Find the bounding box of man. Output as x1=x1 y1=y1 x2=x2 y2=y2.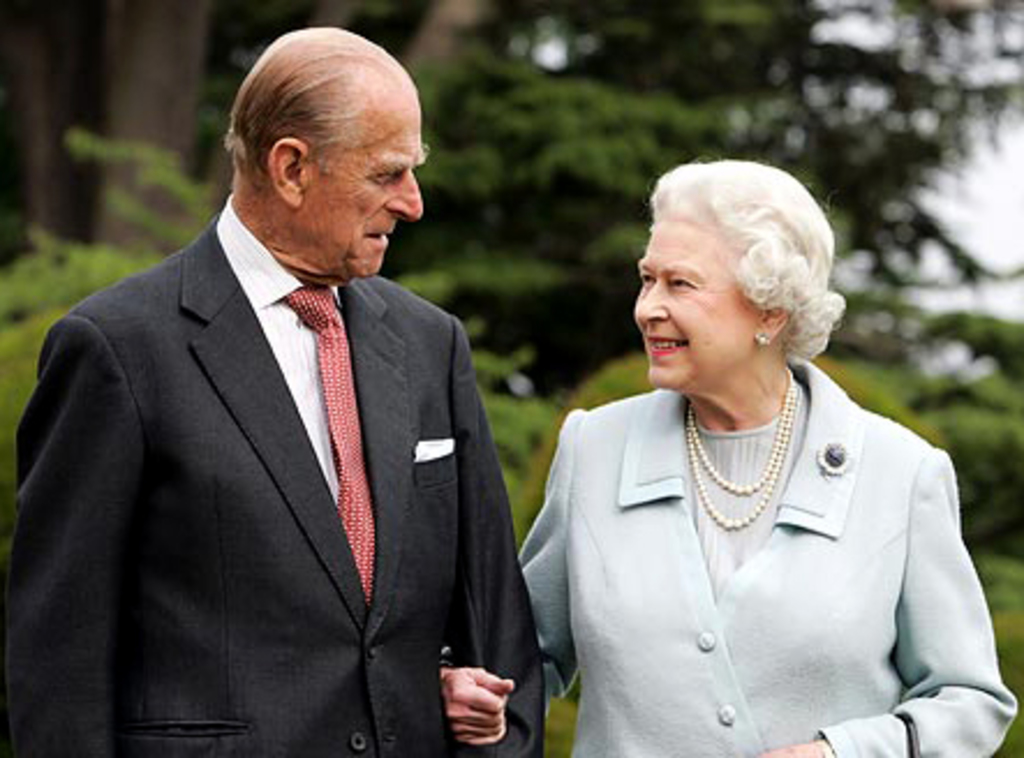
x1=9 y1=28 x2=555 y2=756.
